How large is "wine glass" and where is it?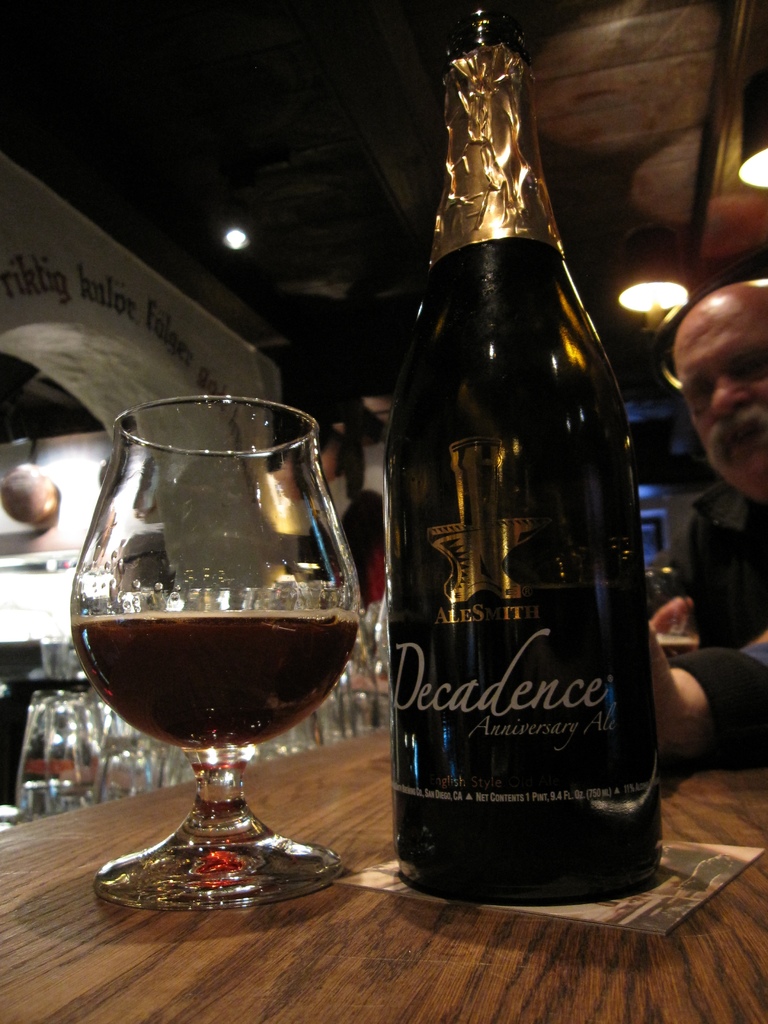
Bounding box: region(63, 401, 380, 926).
